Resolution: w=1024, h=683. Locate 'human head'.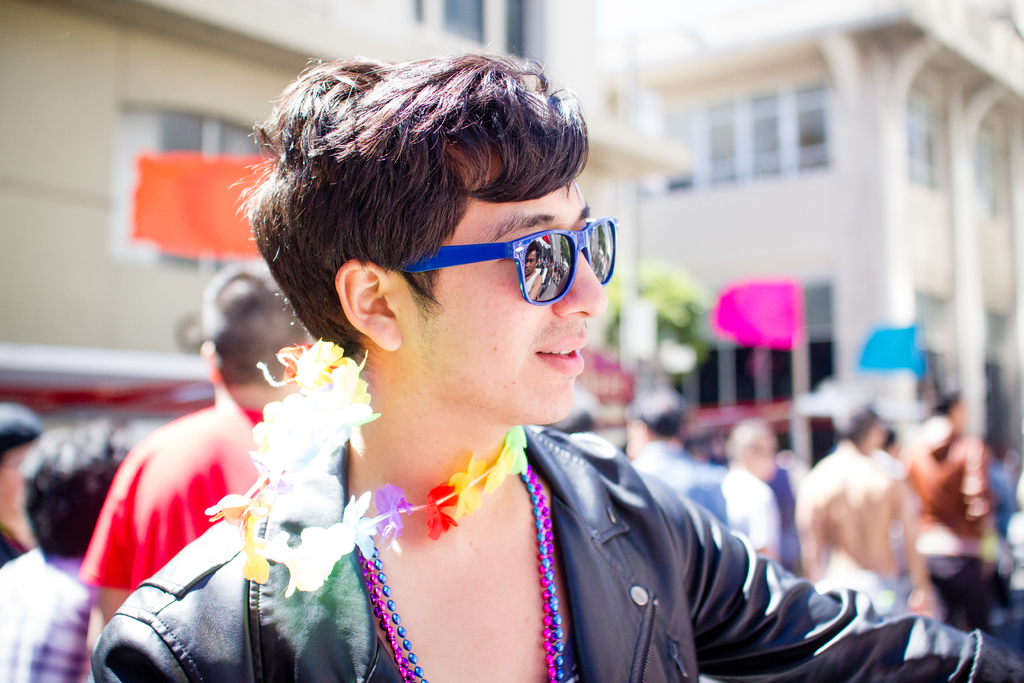
region(228, 51, 620, 433).
